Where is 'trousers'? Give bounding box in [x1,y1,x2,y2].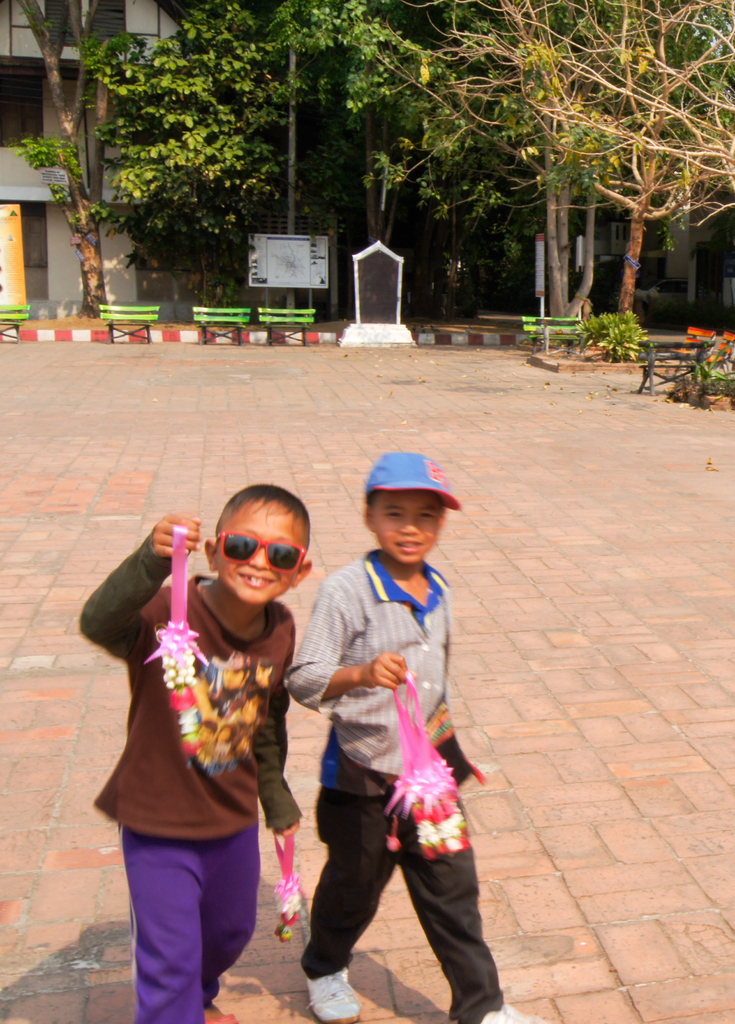
[297,785,503,1023].
